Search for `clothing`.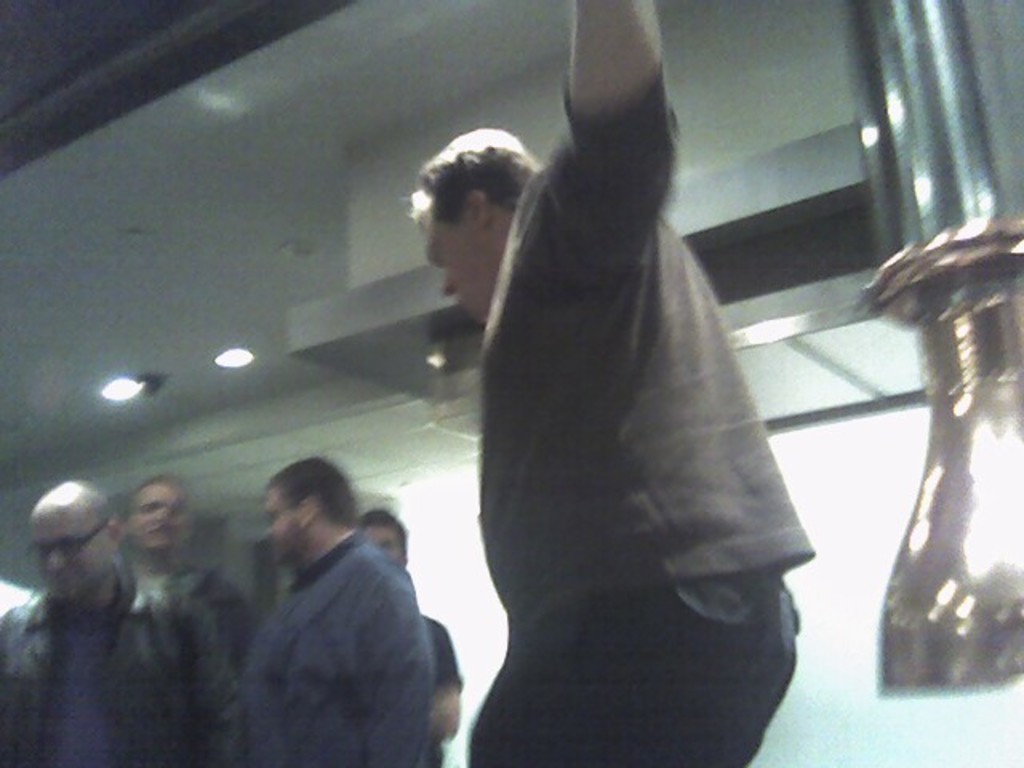
Found at (139,552,274,722).
